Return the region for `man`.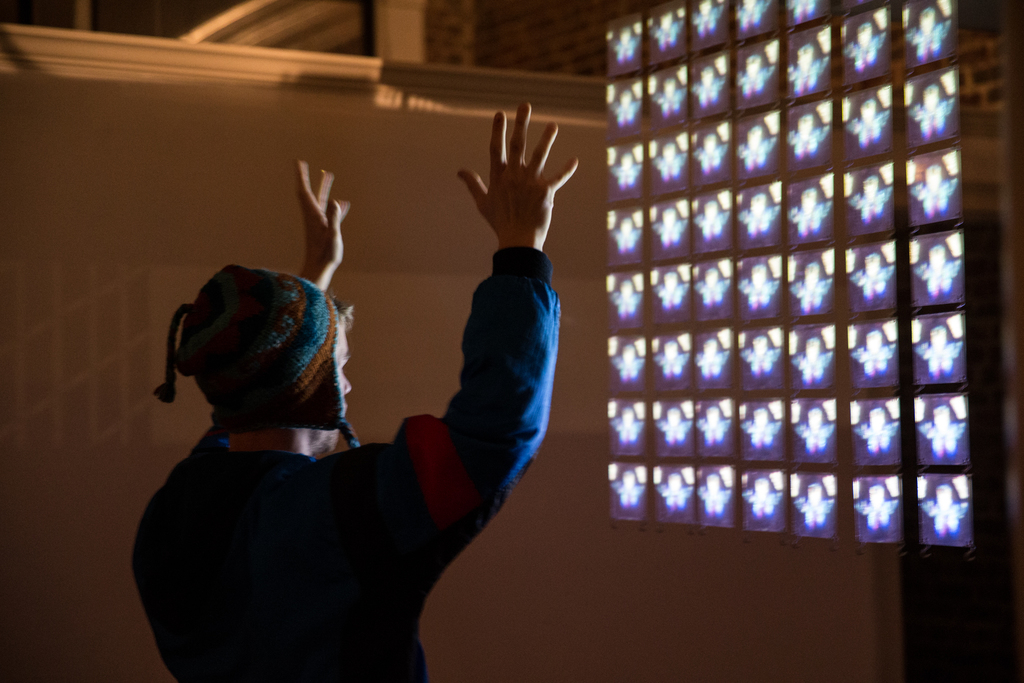
<region>131, 115, 655, 648</region>.
